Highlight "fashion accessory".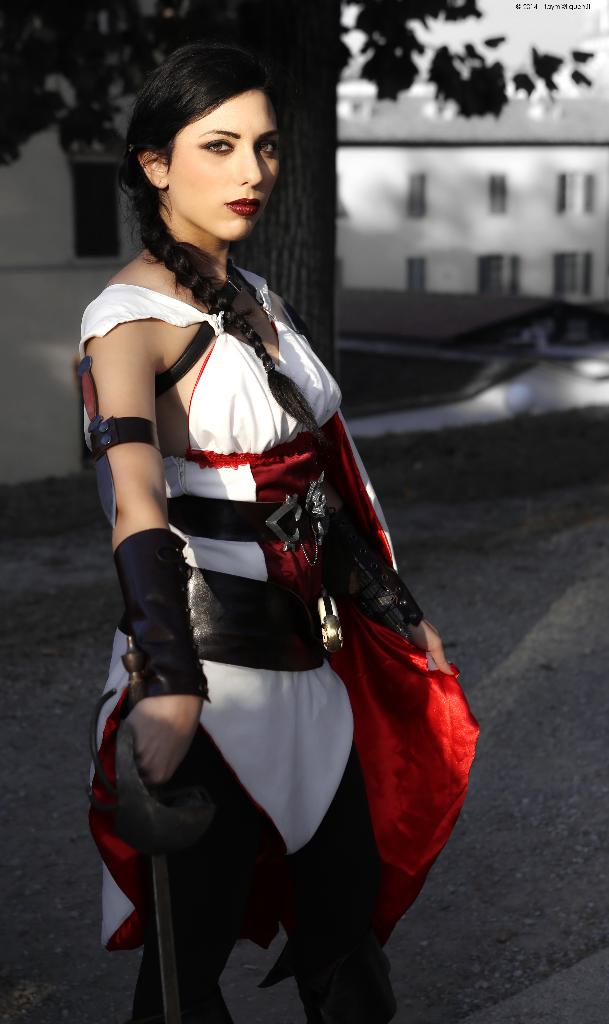
Highlighted region: bbox=[155, 267, 243, 400].
